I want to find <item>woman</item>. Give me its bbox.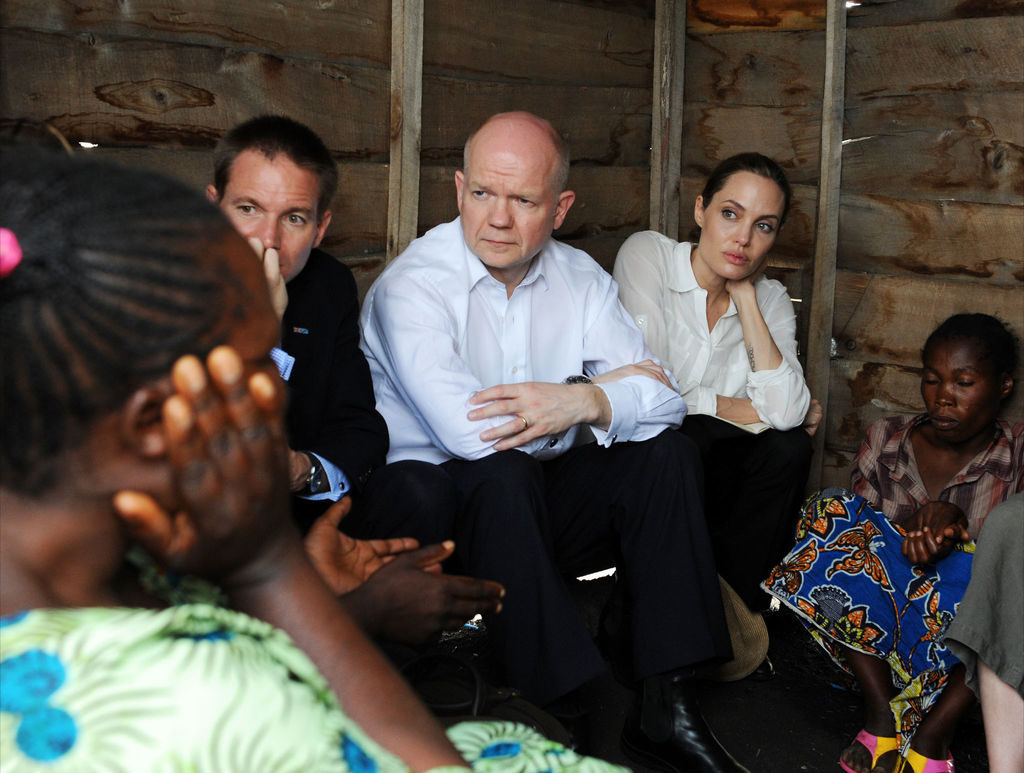
BBox(755, 309, 1023, 772).
